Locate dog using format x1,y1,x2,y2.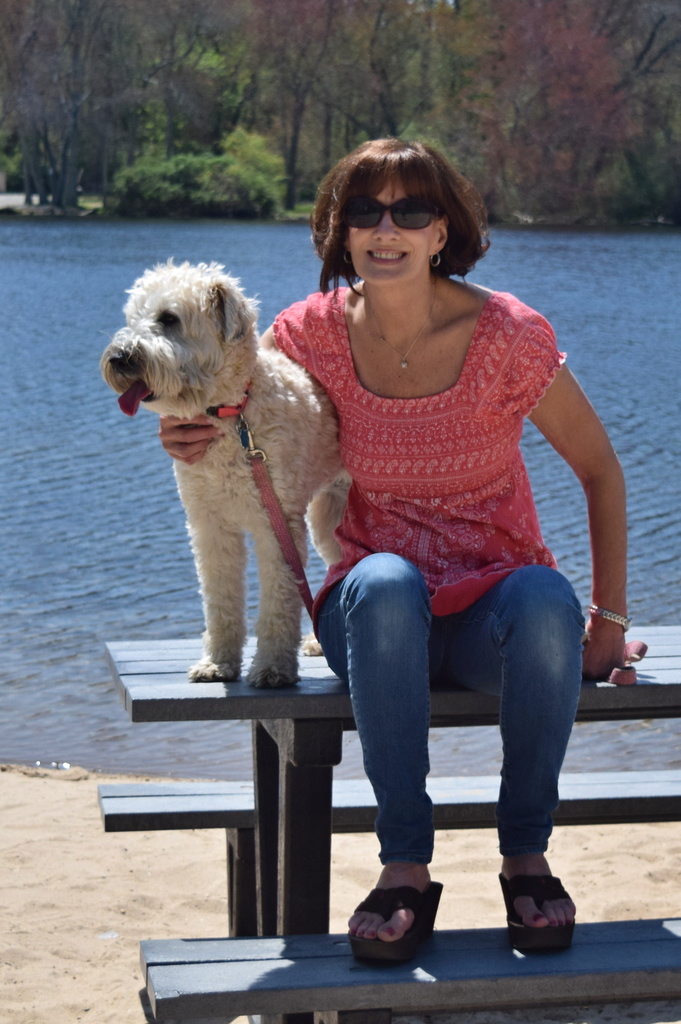
97,259,351,708.
